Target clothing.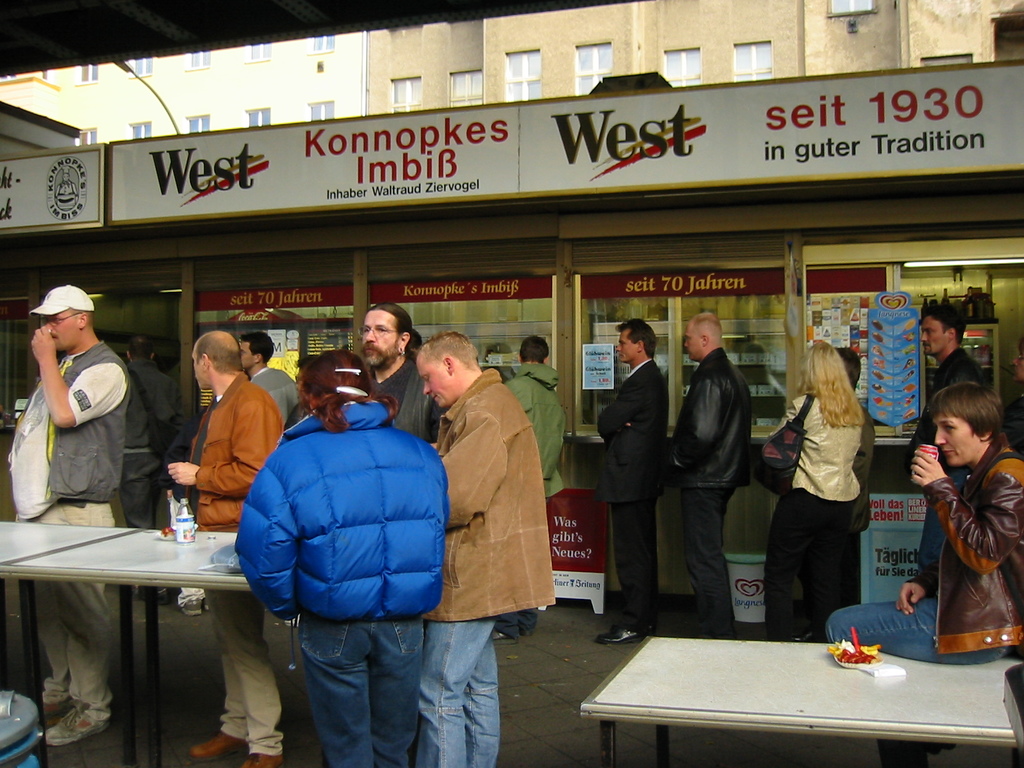
Target region: crop(127, 363, 168, 532).
